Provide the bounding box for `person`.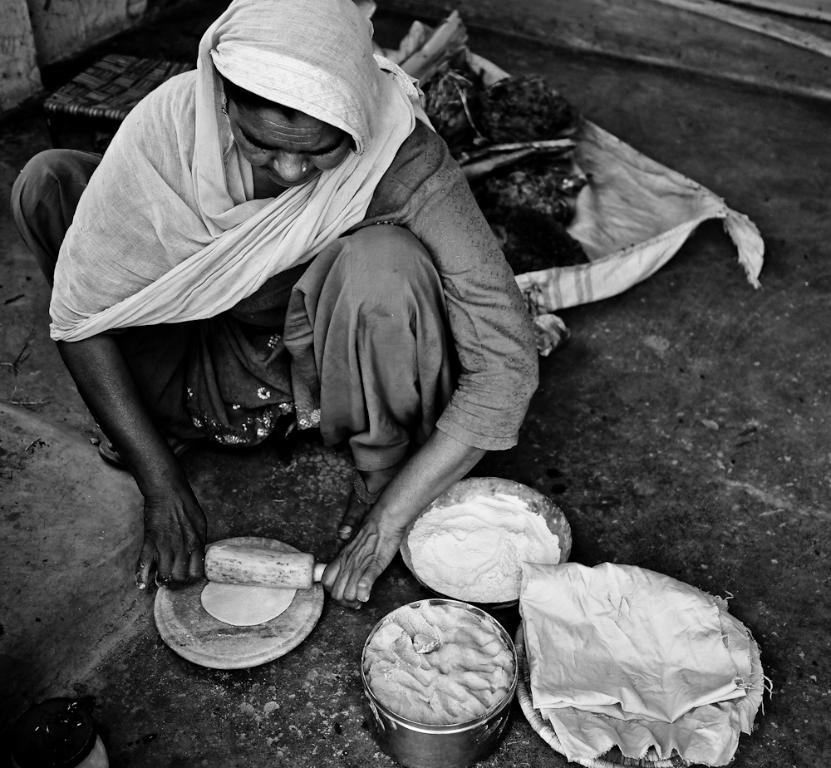
box(8, 0, 540, 599).
